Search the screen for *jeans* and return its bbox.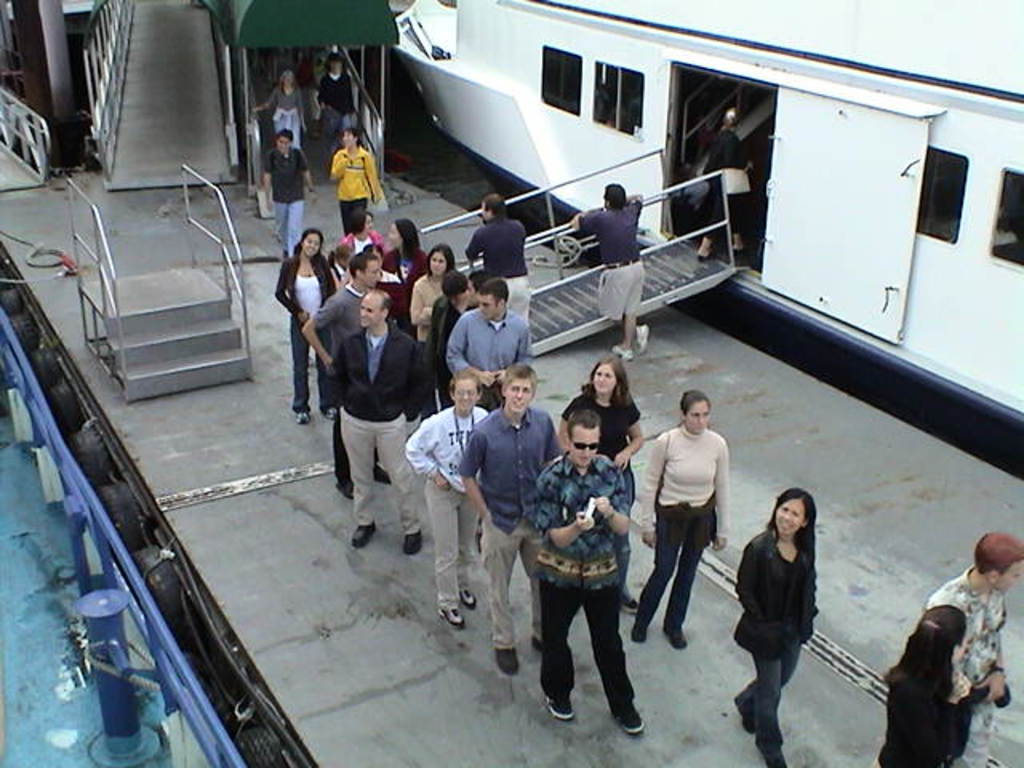
Found: <region>635, 536, 699, 632</region>.
